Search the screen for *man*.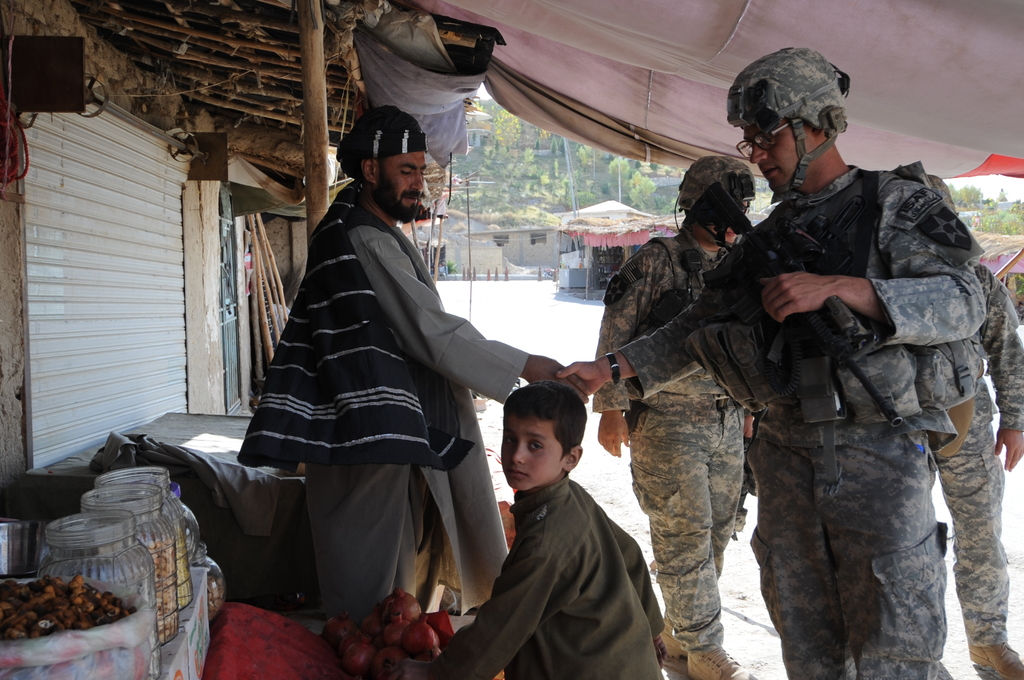
Found at <region>253, 101, 532, 648</region>.
